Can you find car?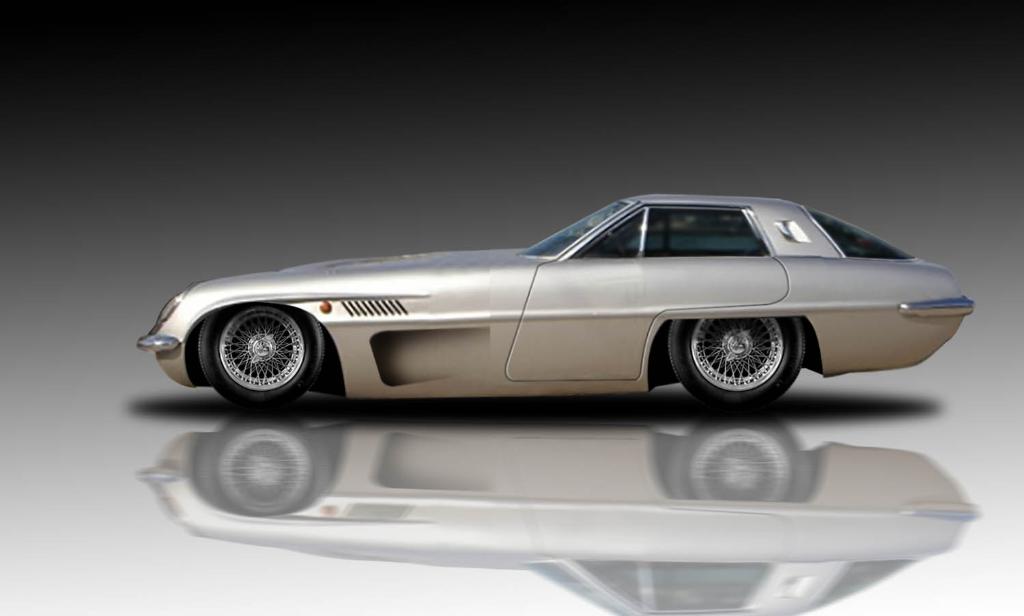
Yes, bounding box: l=161, t=184, r=963, b=424.
